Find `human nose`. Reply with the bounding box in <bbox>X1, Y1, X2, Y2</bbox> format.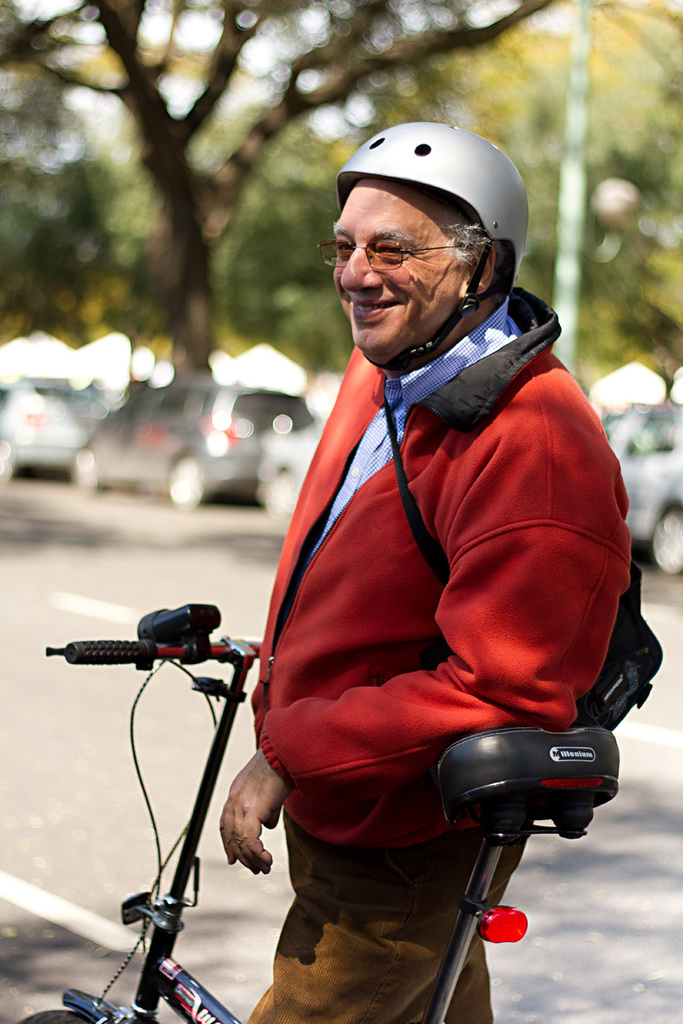
<bbox>339, 247, 382, 292</bbox>.
